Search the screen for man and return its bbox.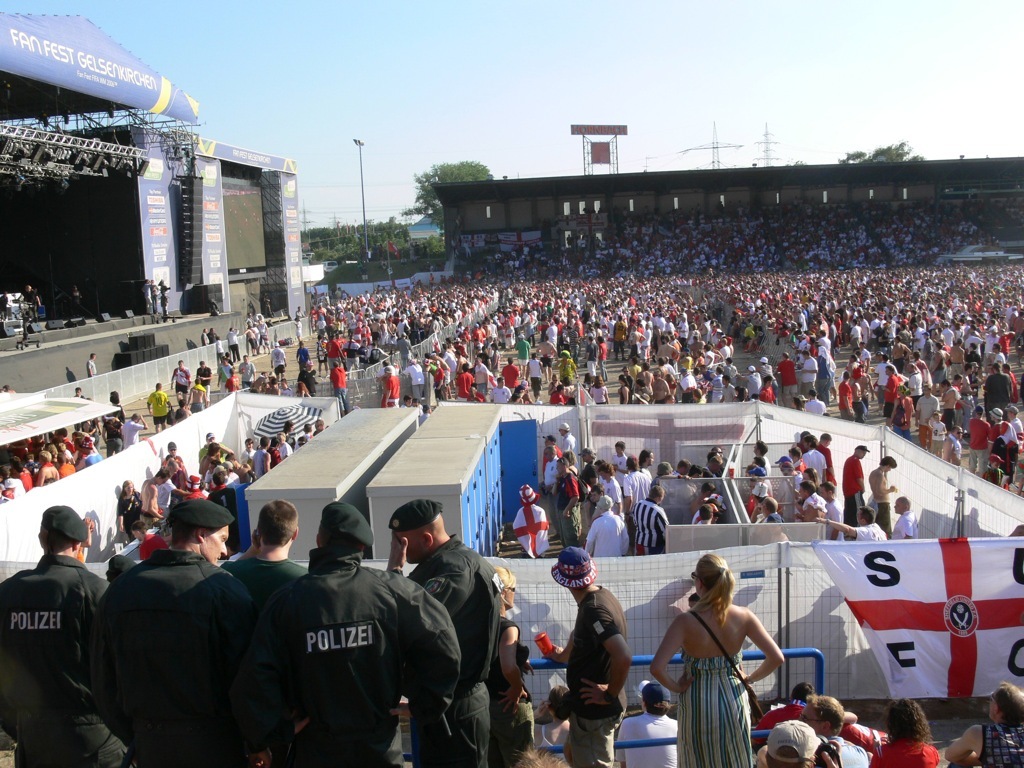
Found: locate(913, 382, 942, 447).
